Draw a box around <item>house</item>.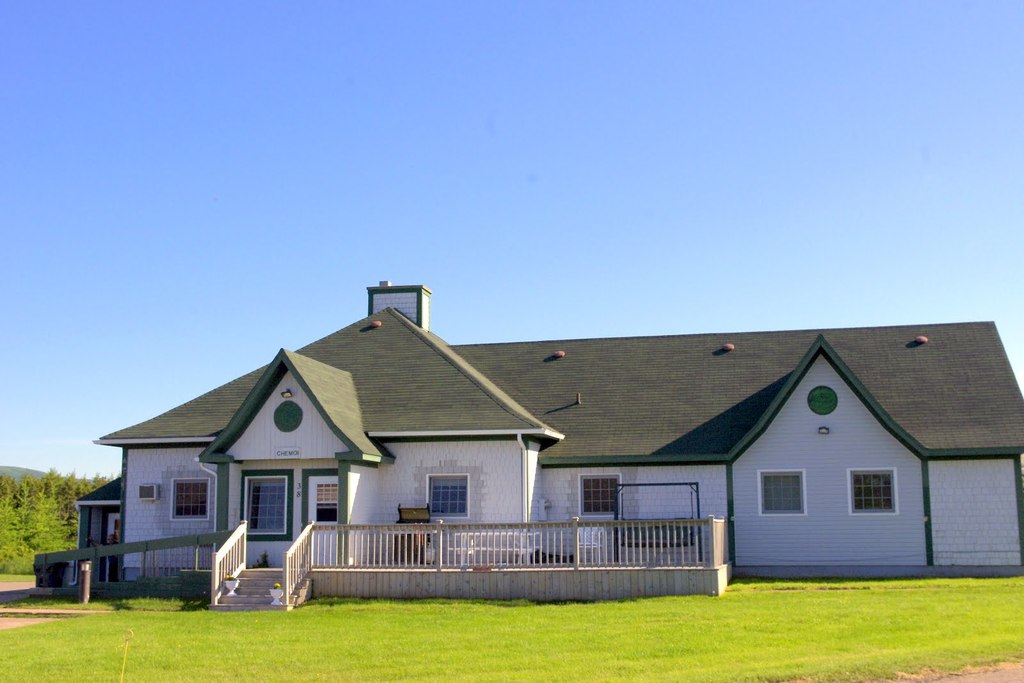
<region>935, 321, 1023, 572</region>.
